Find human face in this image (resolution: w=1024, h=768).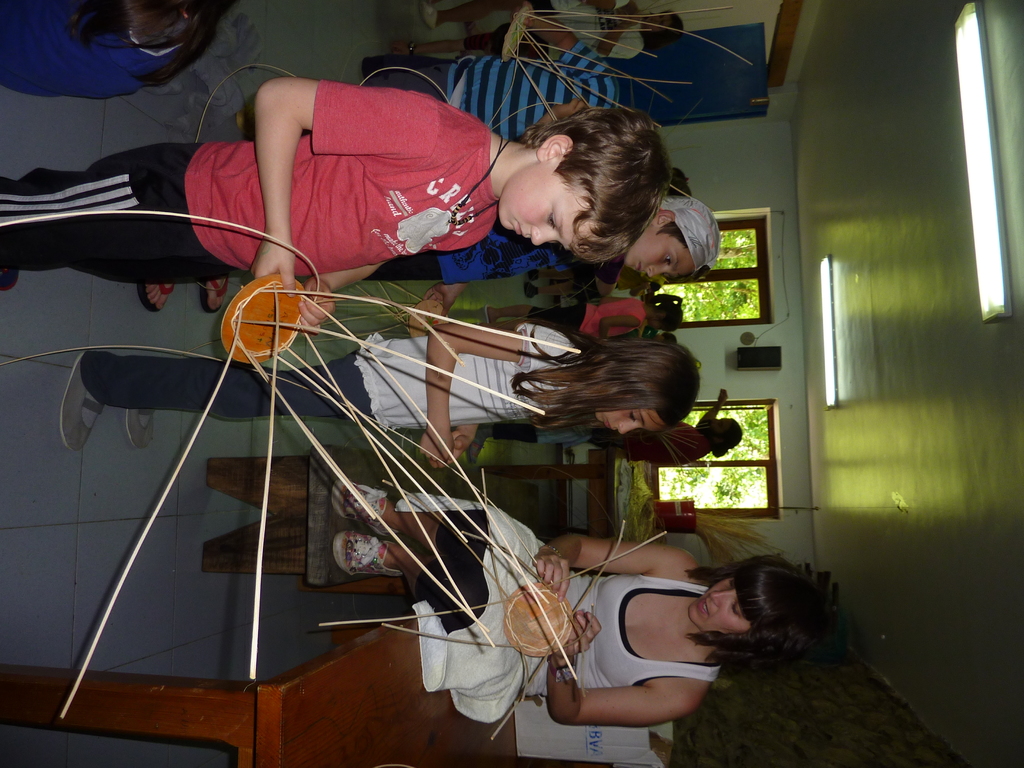
select_region(689, 576, 746, 630).
